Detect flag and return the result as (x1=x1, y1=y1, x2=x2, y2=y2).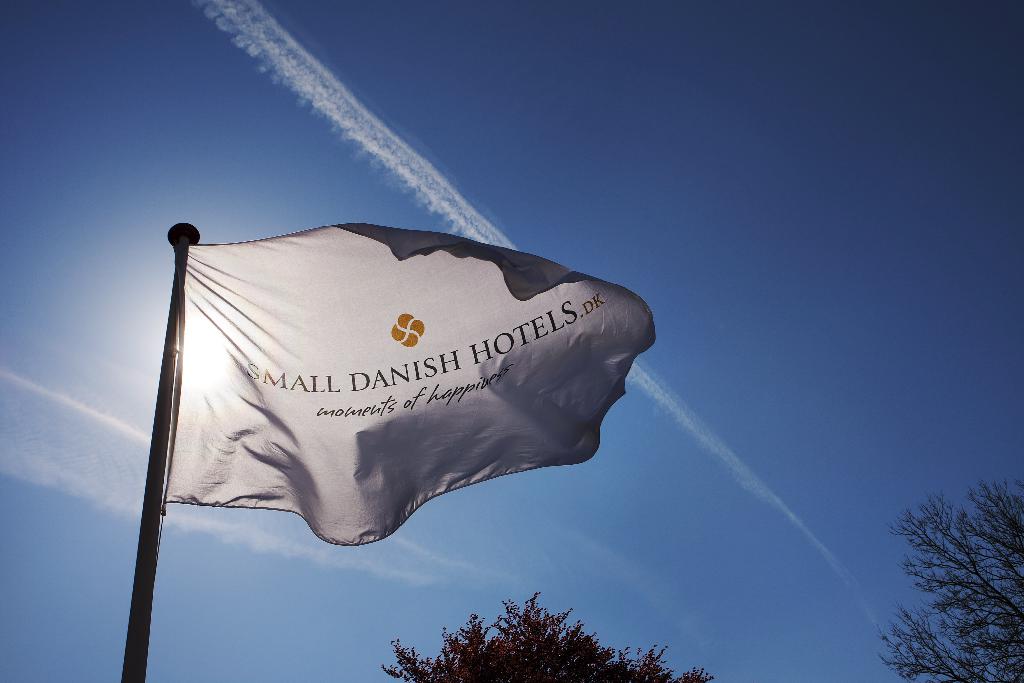
(x1=162, y1=220, x2=658, y2=548).
